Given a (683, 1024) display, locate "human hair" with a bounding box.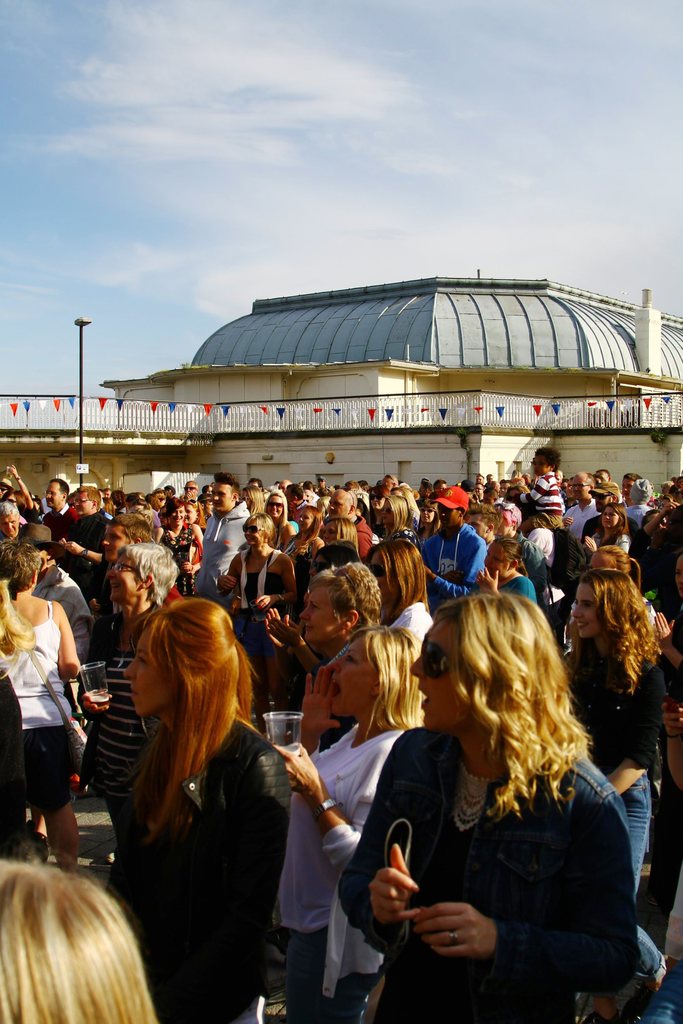
Located: pyautogui.locateOnScreen(366, 538, 428, 600).
